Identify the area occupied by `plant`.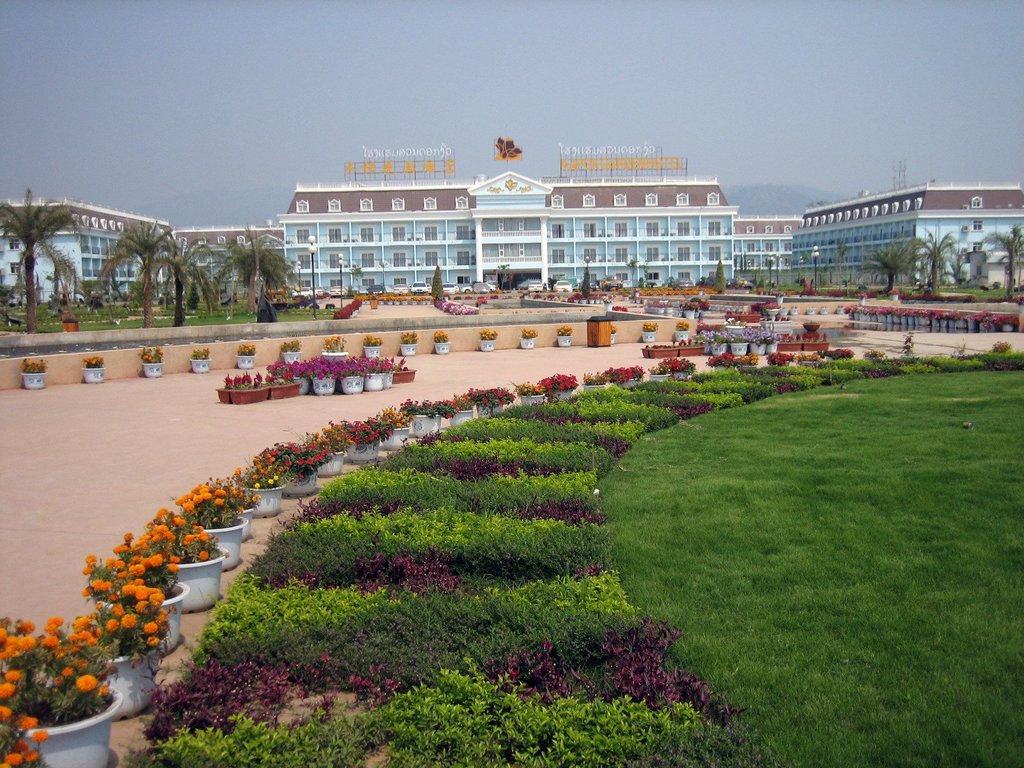
Area: {"x1": 816, "y1": 347, "x2": 840, "y2": 363}.
